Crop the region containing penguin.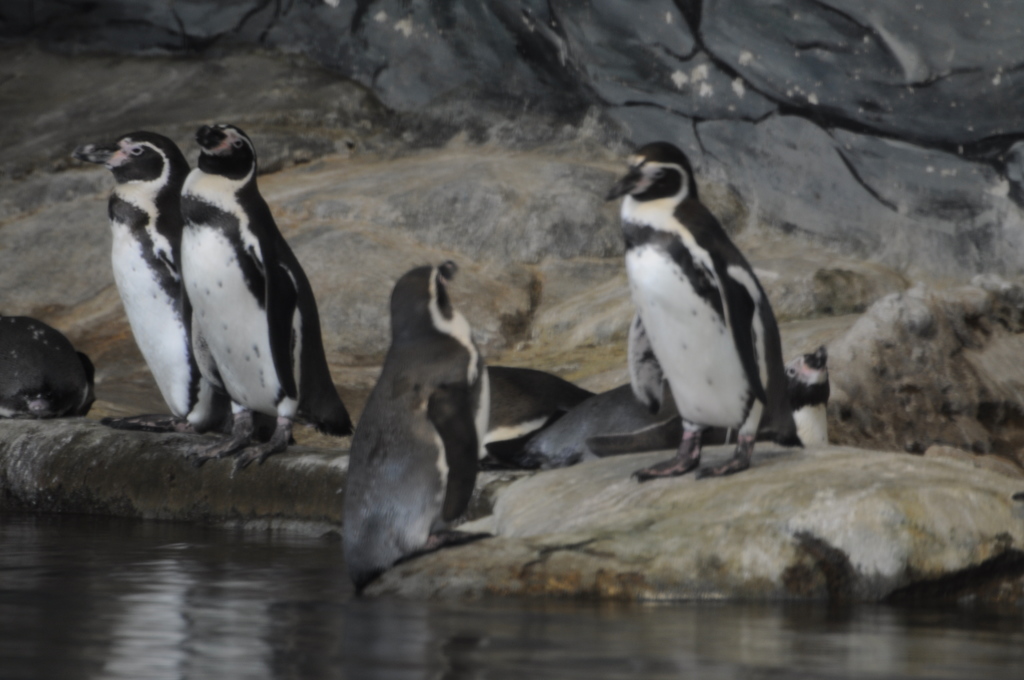
Crop region: [x1=347, y1=259, x2=493, y2=596].
